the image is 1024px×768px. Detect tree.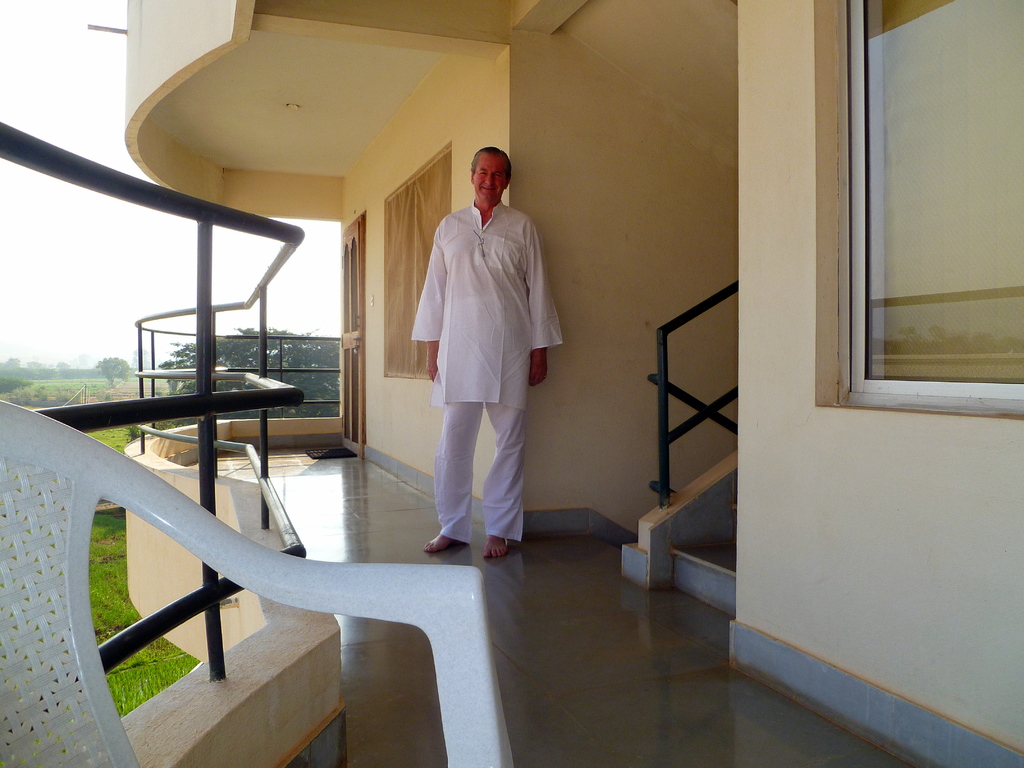
Detection: locate(56, 360, 72, 385).
